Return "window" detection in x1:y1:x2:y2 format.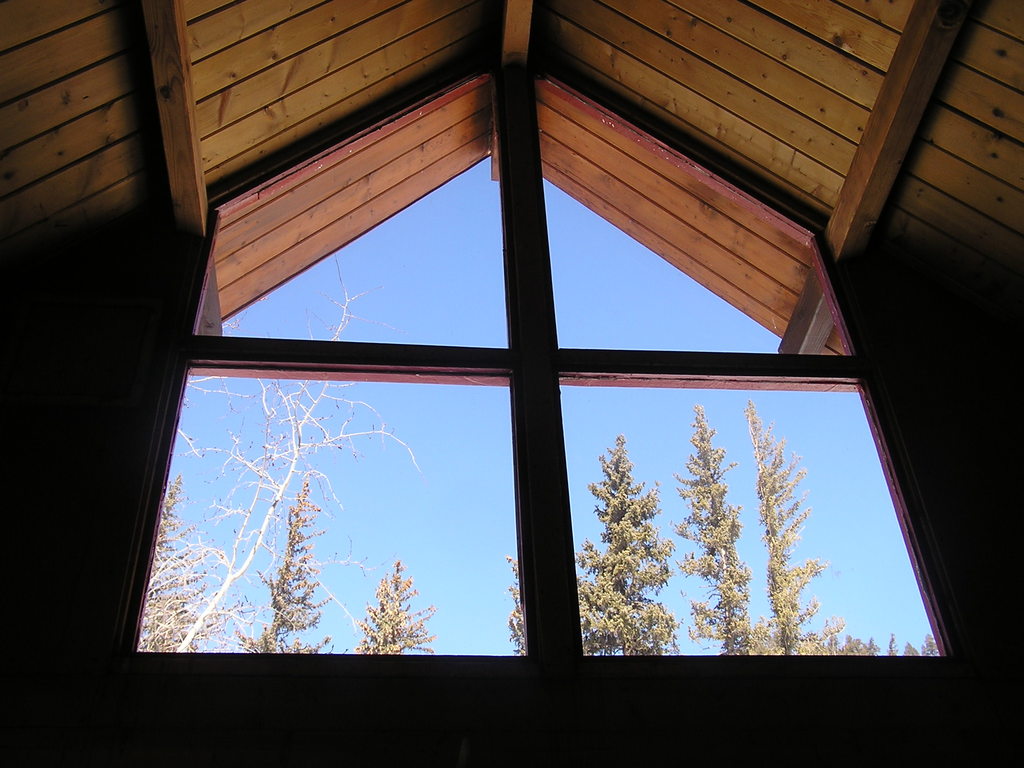
195:81:510:347.
